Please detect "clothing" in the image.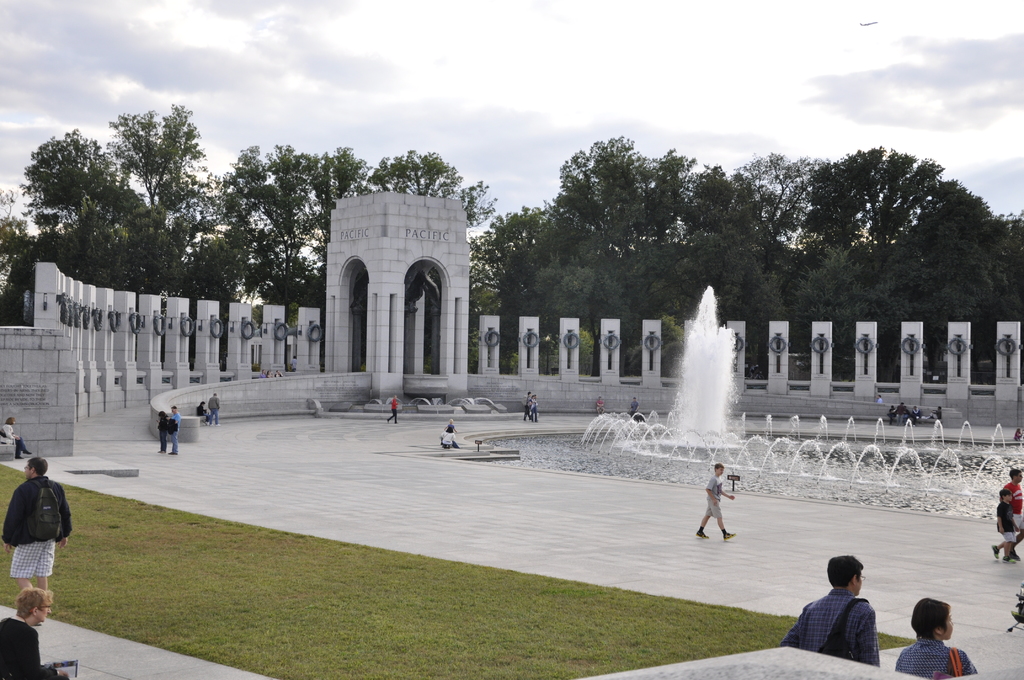
[387, 392, 397, 419].
